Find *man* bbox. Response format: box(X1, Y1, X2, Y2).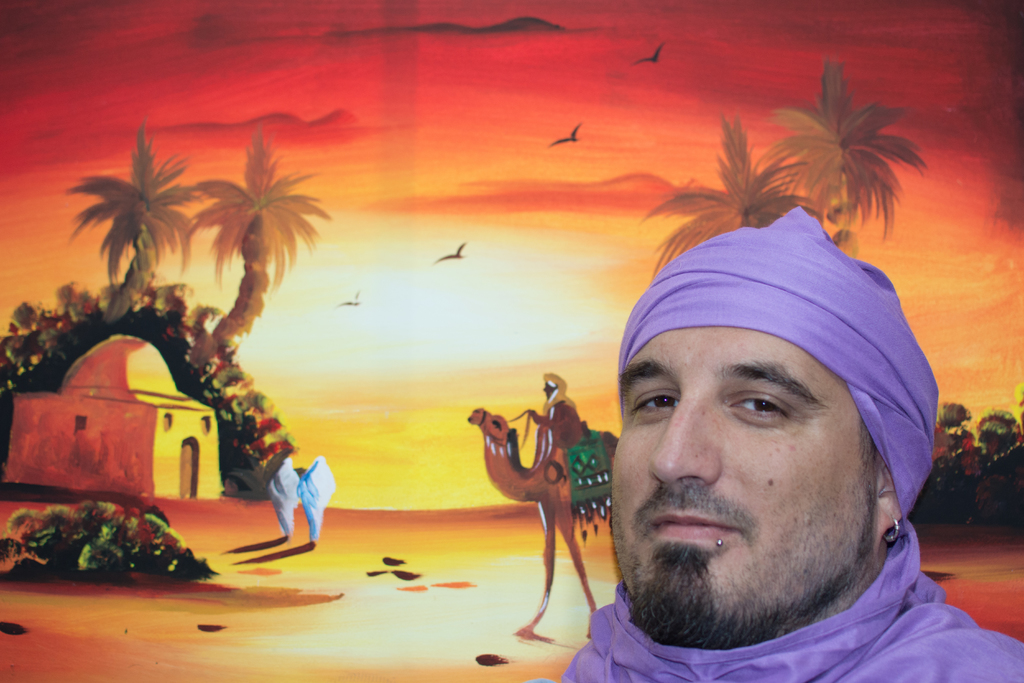
box(518, 190, 1018, 682).
